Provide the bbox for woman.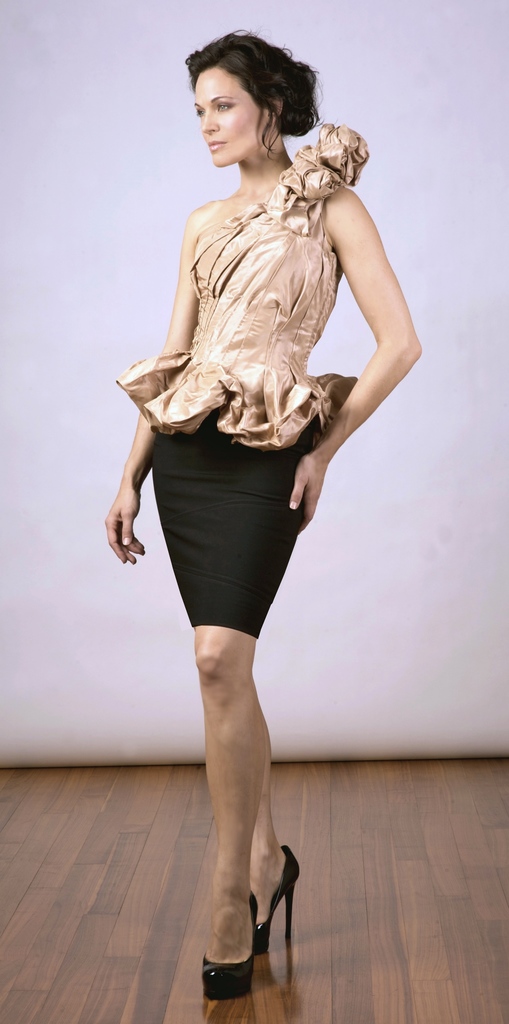
bbox(106, 35, 381, 945).
